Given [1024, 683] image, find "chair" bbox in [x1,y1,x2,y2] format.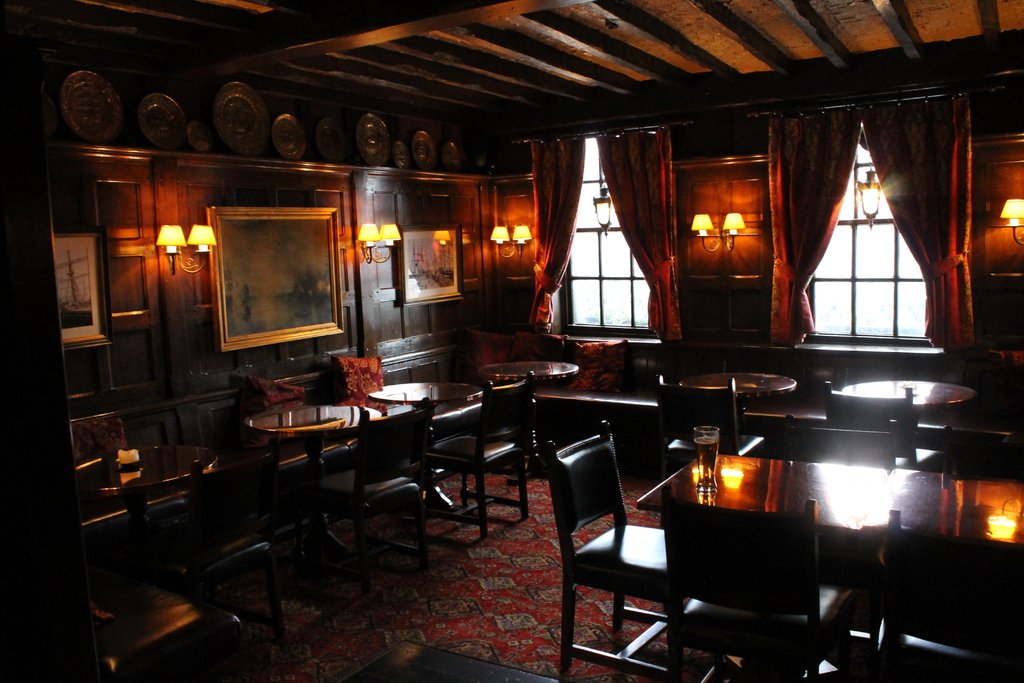
[876,512,1023,682].
